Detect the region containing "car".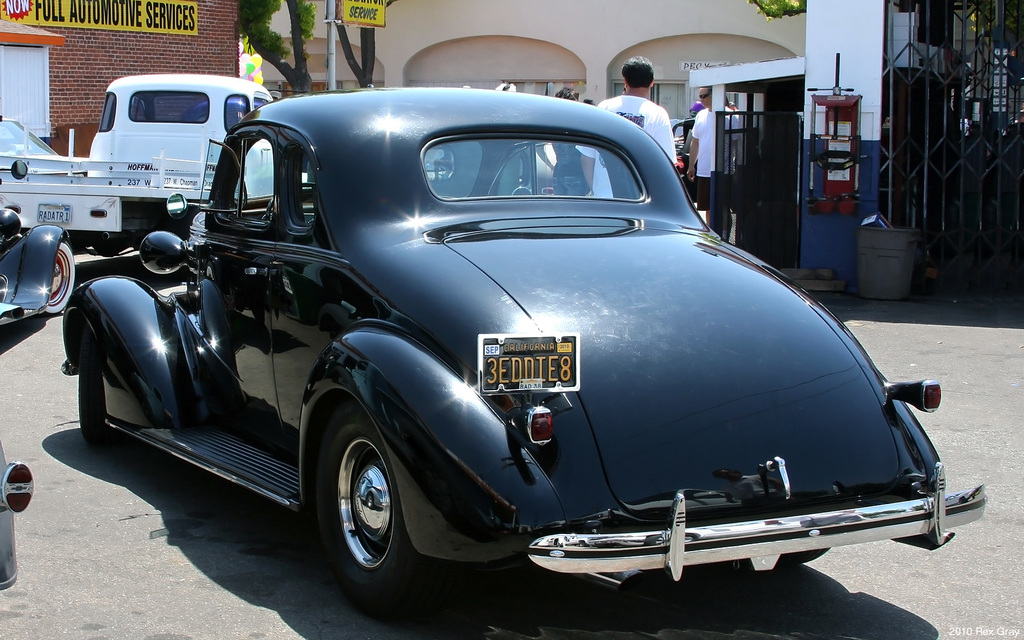
(x1=51, y1=86, x2=963, y2=602).
